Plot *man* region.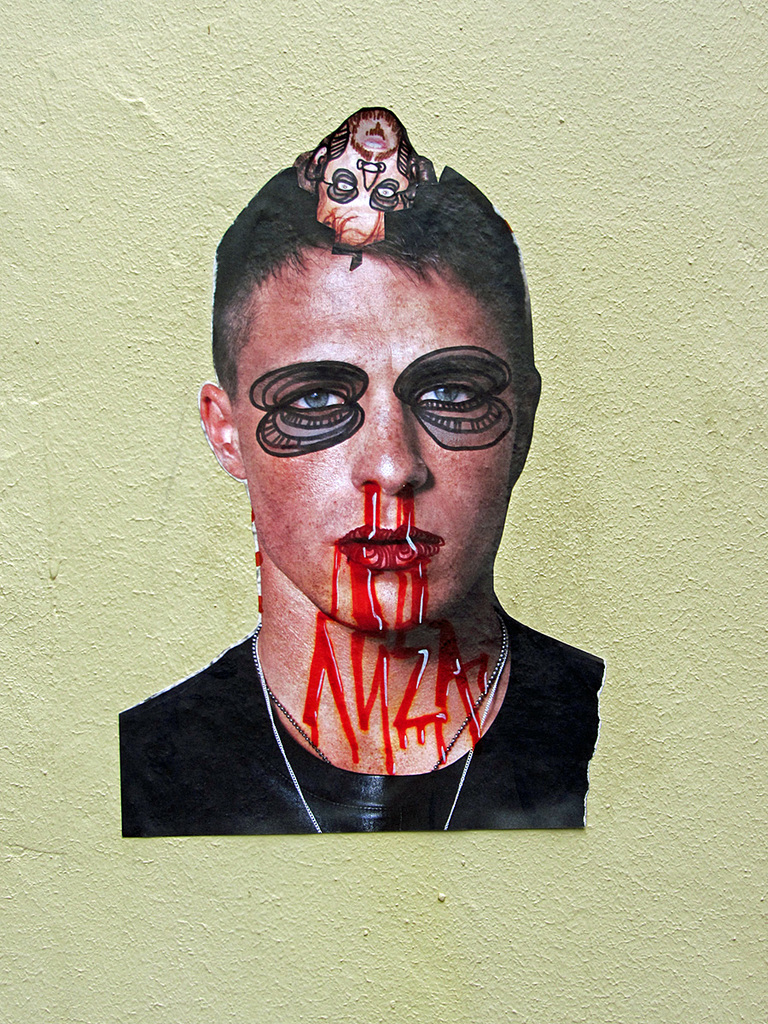
Plotted at {"x1": 124, "y1": 137, "x2": 654, "y2": 849}.
